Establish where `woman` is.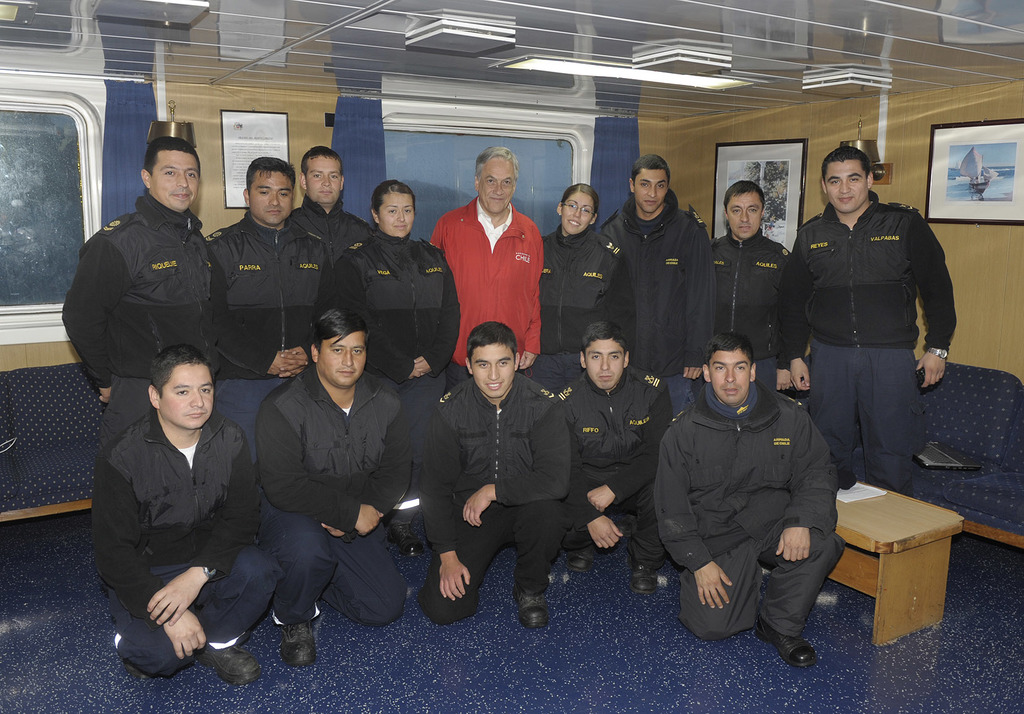
Established at bbox=(539, 183, 628, 397).
